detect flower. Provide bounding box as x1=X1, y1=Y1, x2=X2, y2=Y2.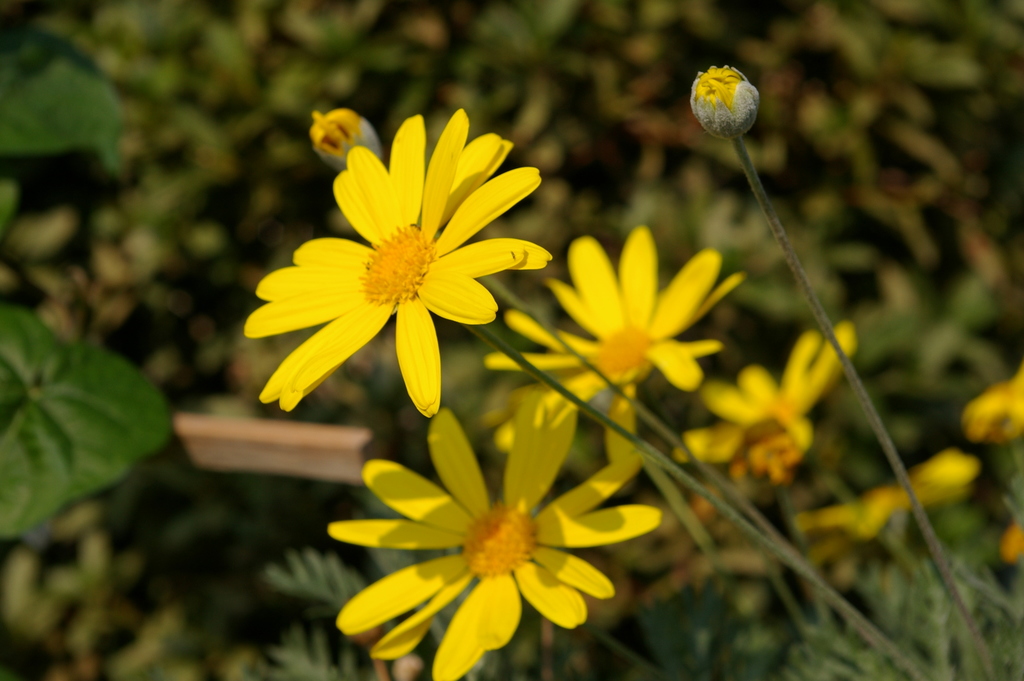
x1=486, y1=228, x2=755, y2=444.
